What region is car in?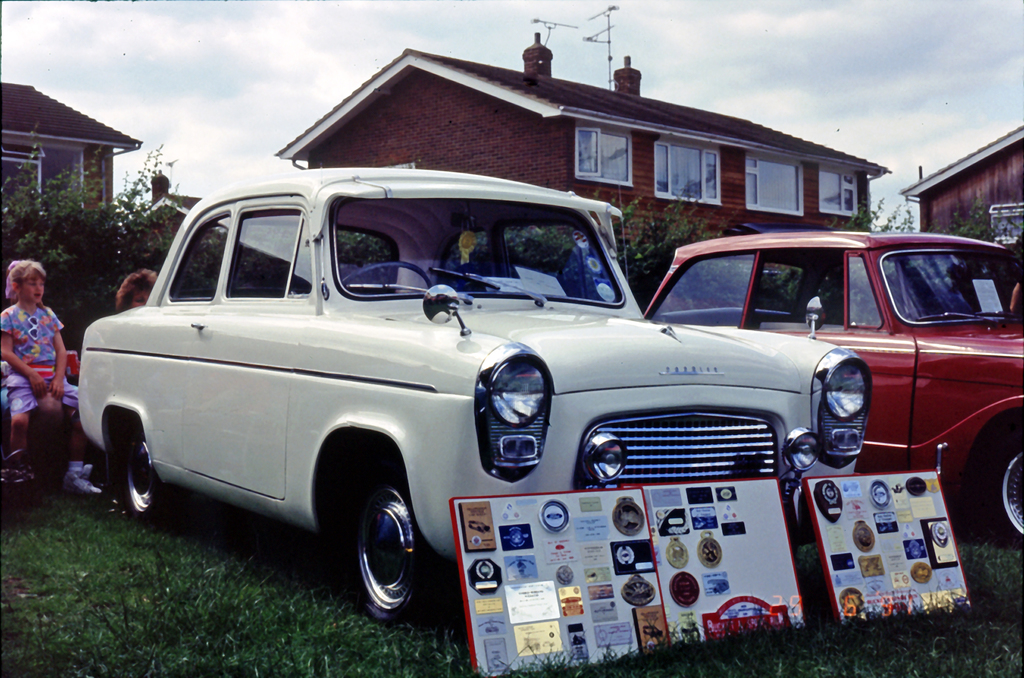
<bbox>72, 181, 925, 625</bbox>.
